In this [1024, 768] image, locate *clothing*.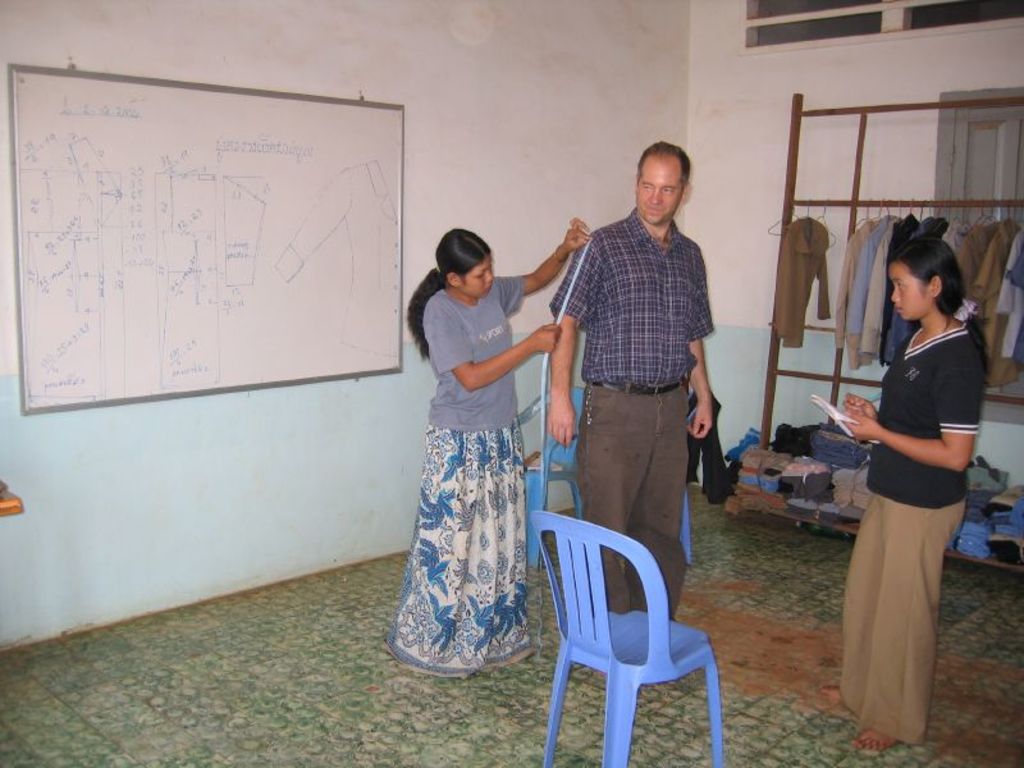
Bounding box: Rect(781, 214, 835, 351).
